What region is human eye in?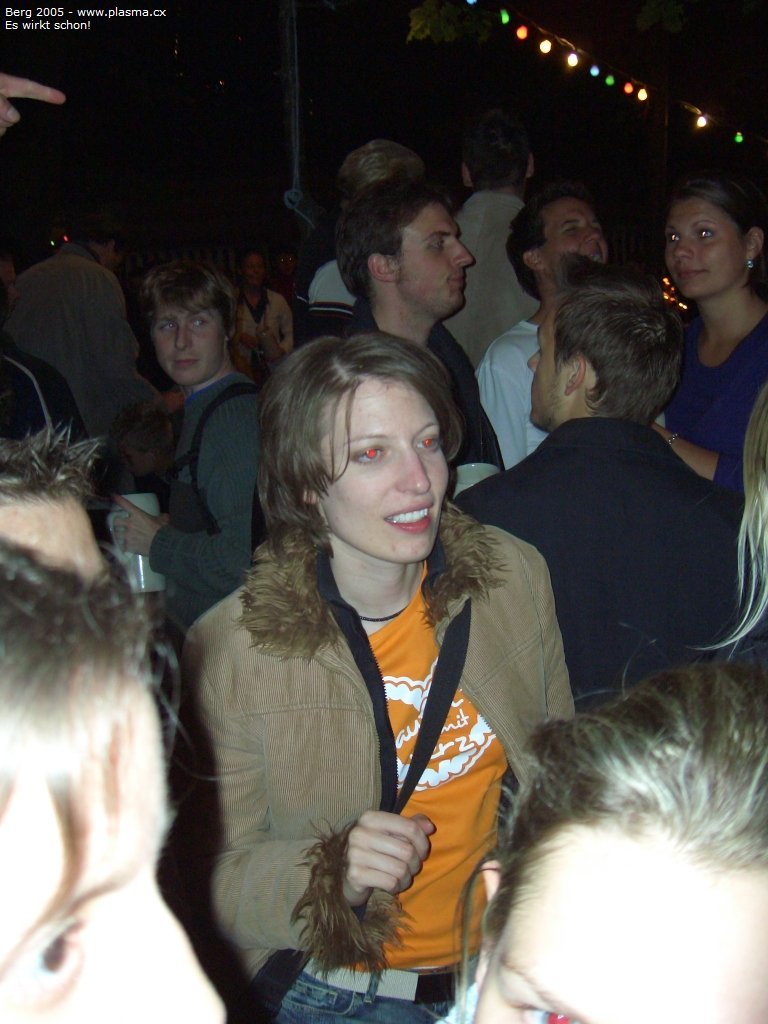
pyautogui.locateOnScreen(9, 913, 87, 994).
